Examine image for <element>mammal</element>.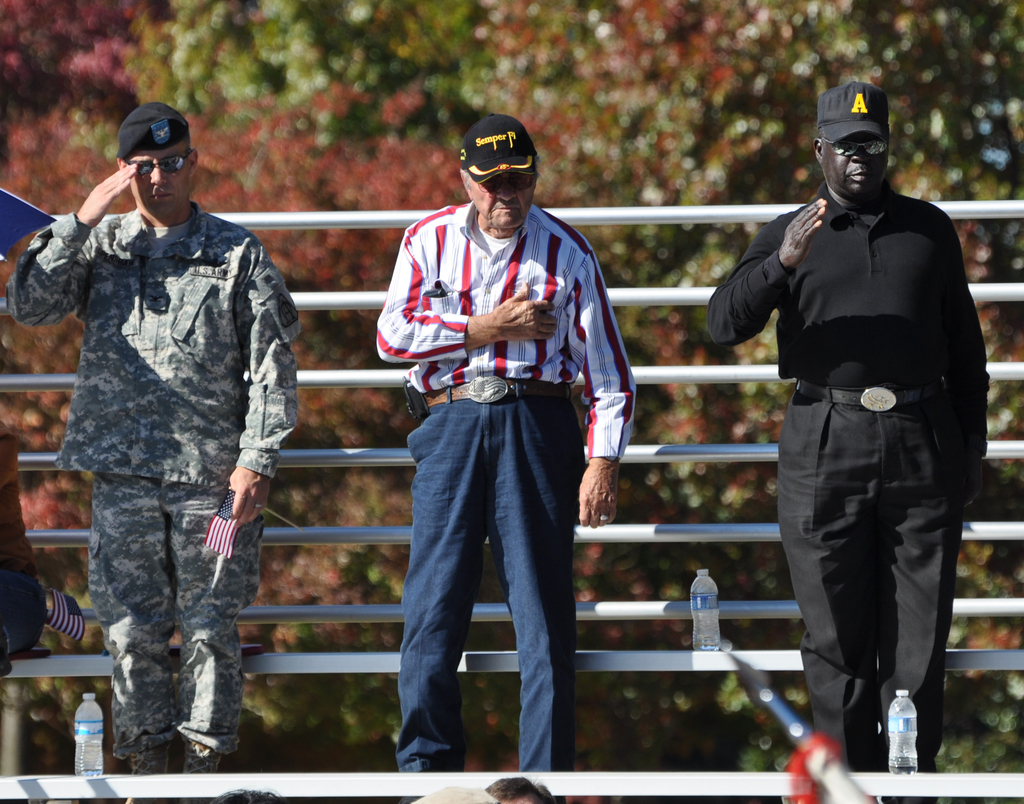
Examination result: <bbox>723, 94, 1000, 778</bbox>.
